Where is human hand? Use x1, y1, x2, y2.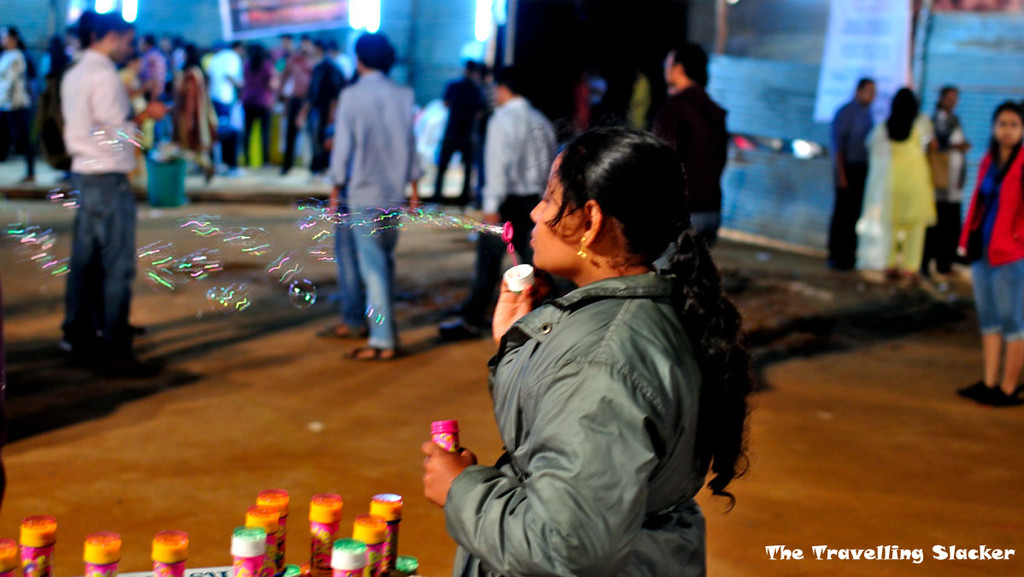
489, 266, 556, 345.
